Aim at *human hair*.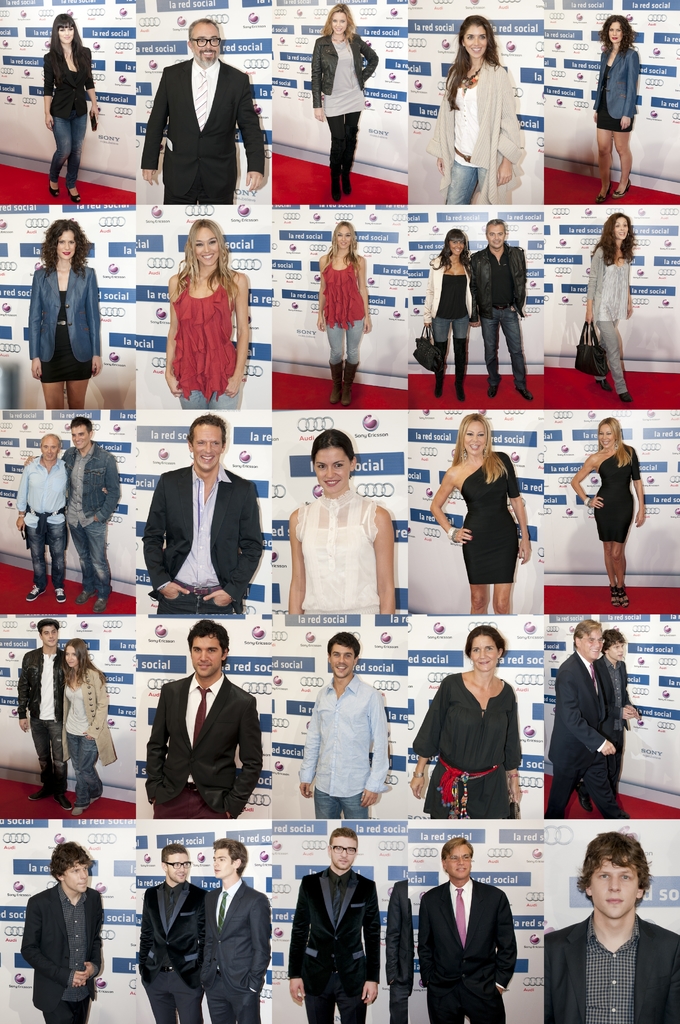
Aimed at (61,638,109,689).
